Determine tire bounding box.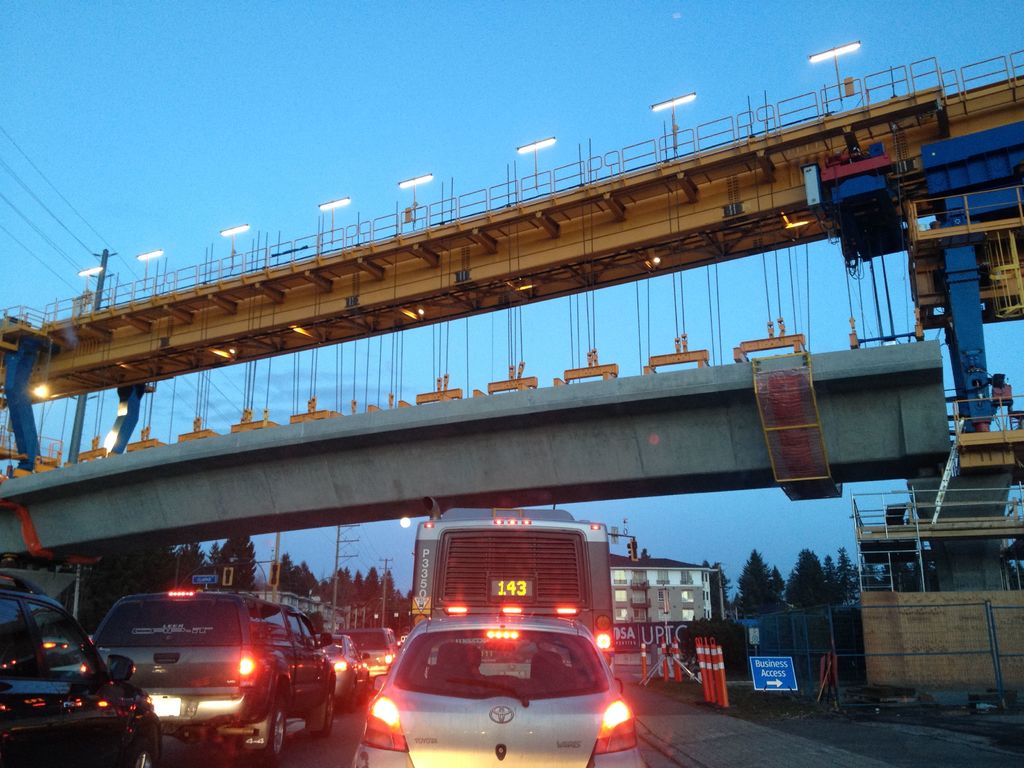
Determined: rect(341, 682, 356, 714).
